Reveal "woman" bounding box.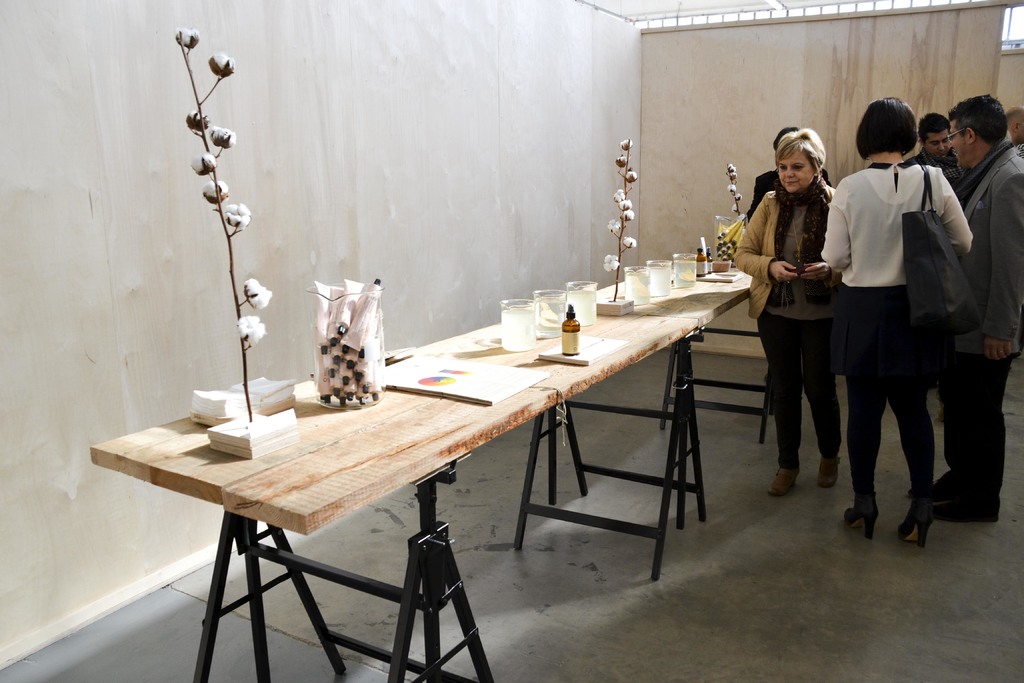
Revealed: detection(733, 128, 836, 502).
